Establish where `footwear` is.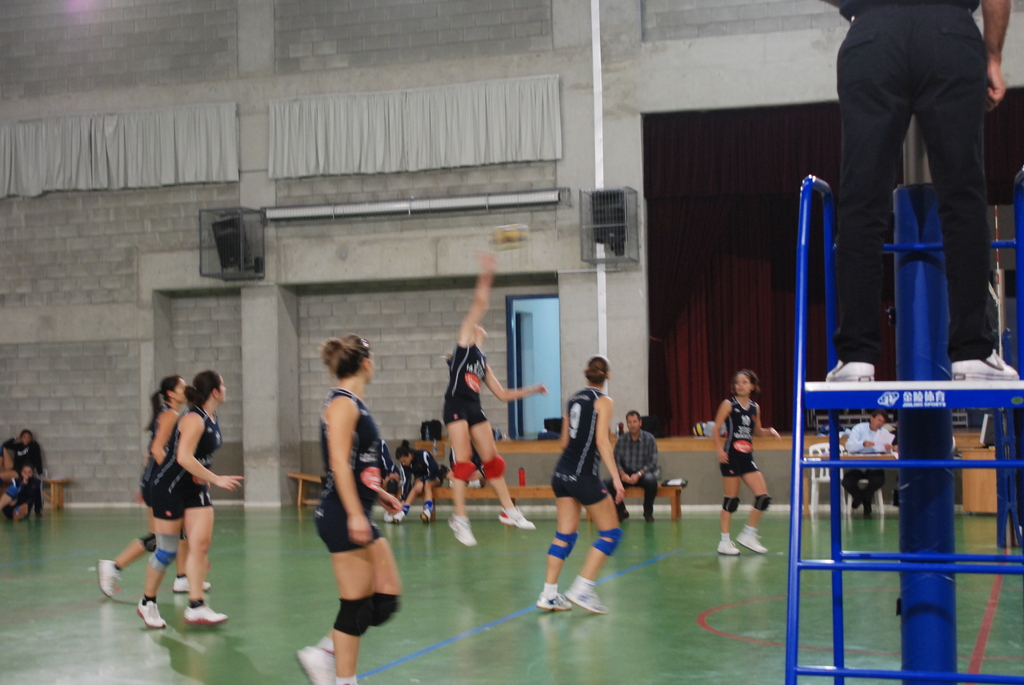
Established at 737, 528, 767, 553.
